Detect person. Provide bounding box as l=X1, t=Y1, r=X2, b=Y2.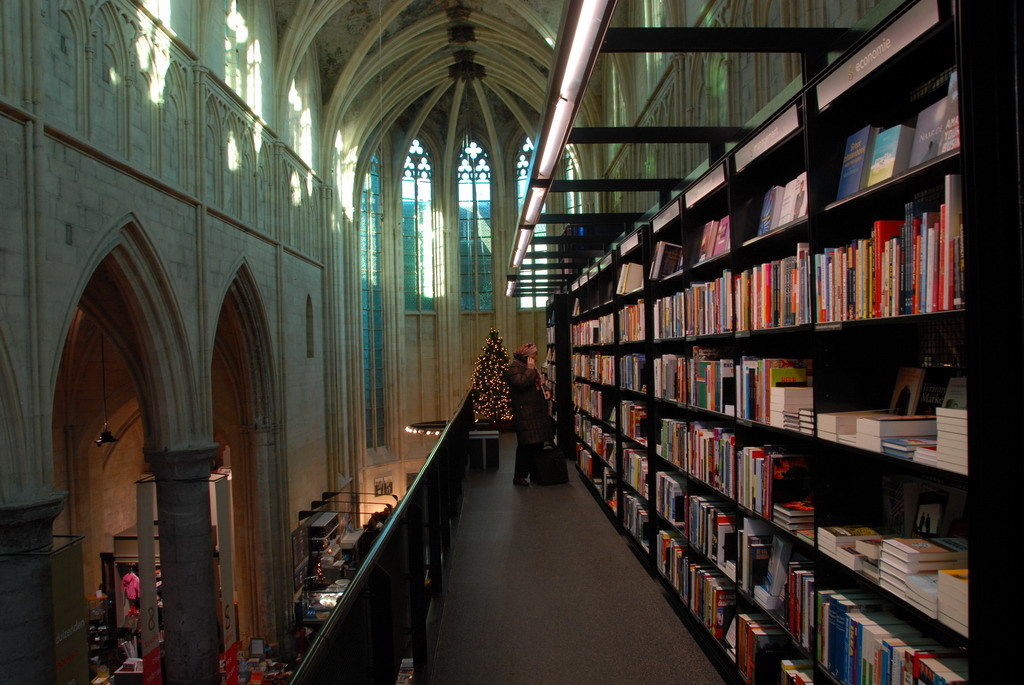
l=119, t=566, r=140, b=624.
